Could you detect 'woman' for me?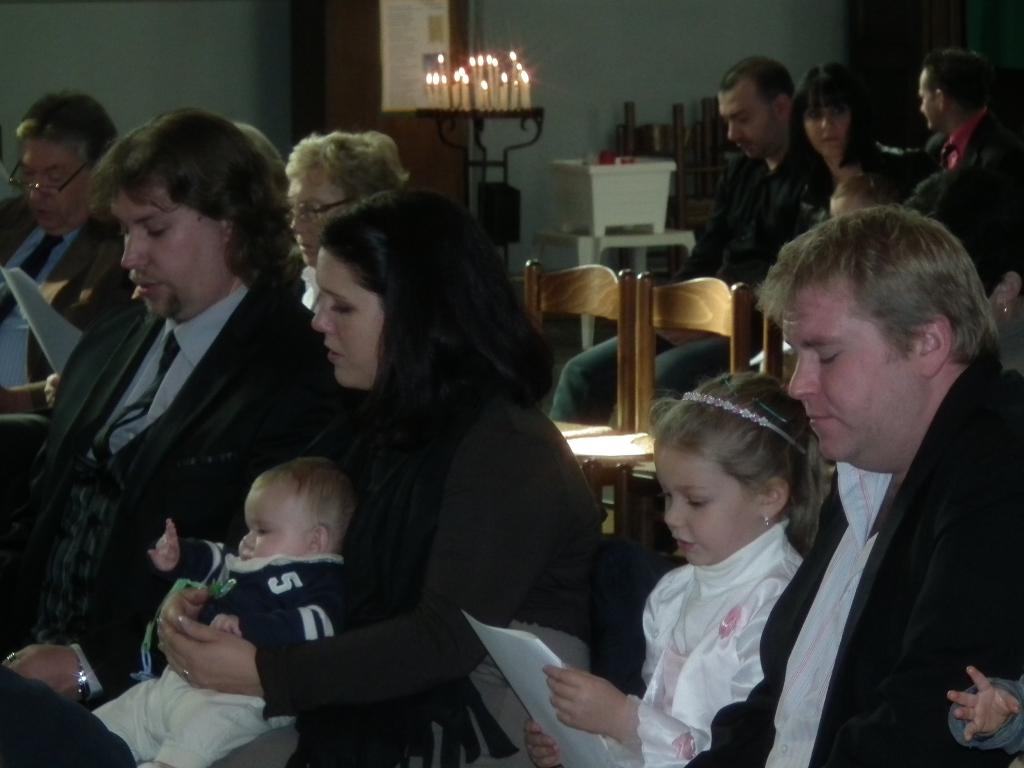
Detection result: detection(713, 56, 925, 367).
